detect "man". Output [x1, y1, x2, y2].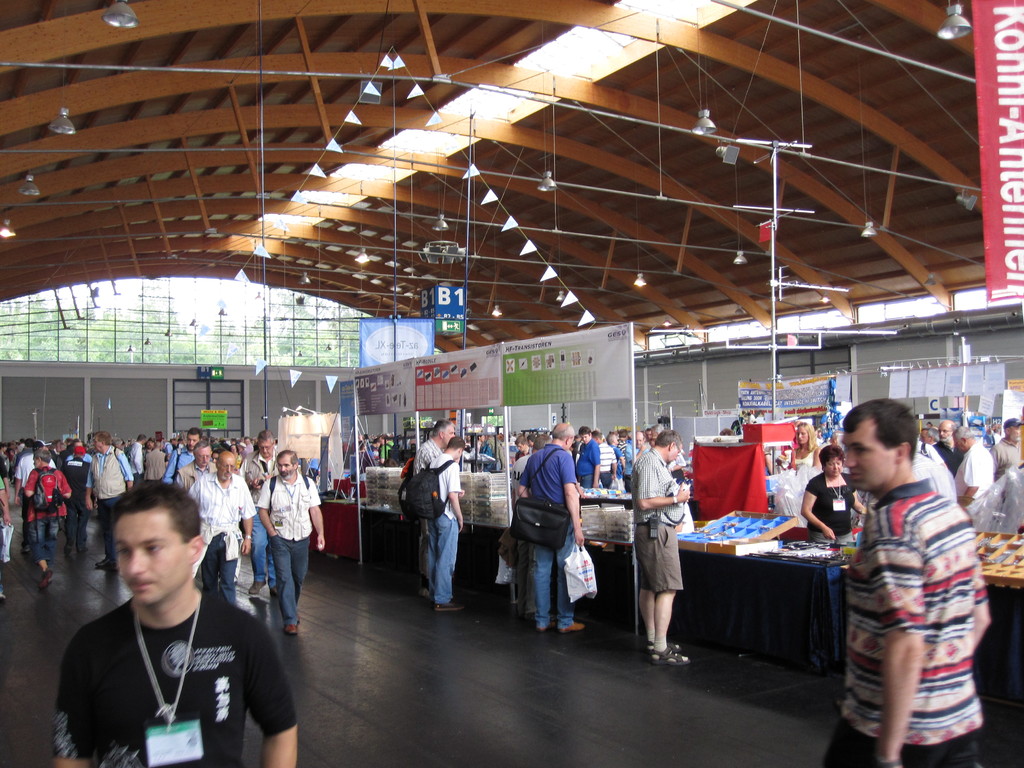
[576, 426, 604, 550].
